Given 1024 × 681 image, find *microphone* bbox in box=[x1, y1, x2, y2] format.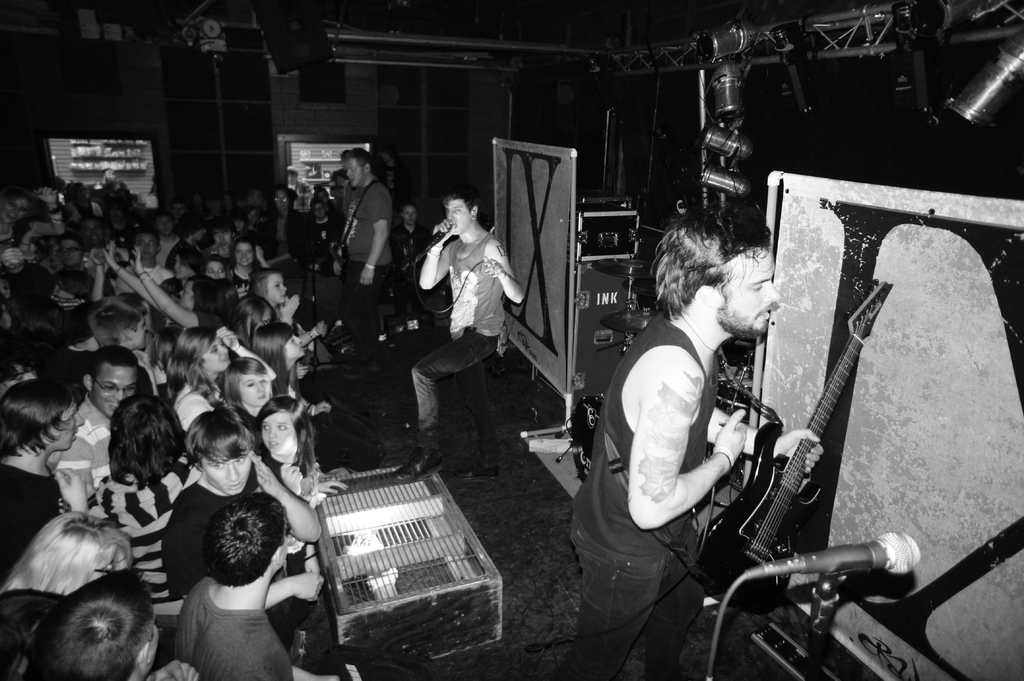
box=[740, 527, 932, 597].
